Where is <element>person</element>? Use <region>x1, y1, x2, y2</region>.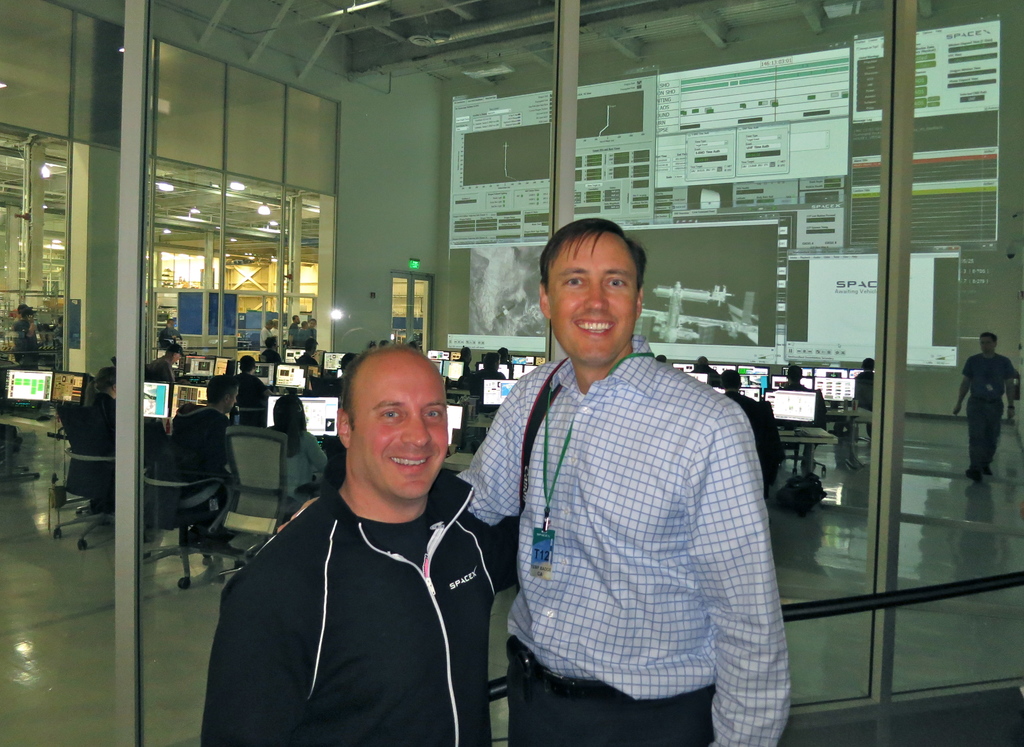
<region>497, 348, 511, 377</region>.
